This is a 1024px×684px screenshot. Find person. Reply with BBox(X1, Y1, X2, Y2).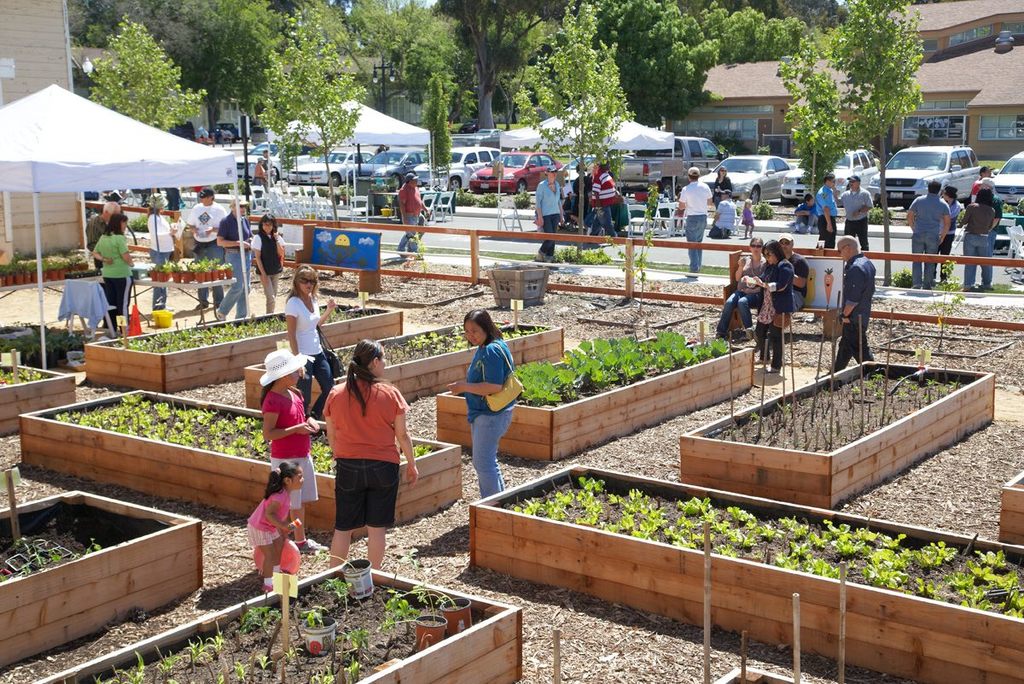
BBox(256, 206, 290, 314).
